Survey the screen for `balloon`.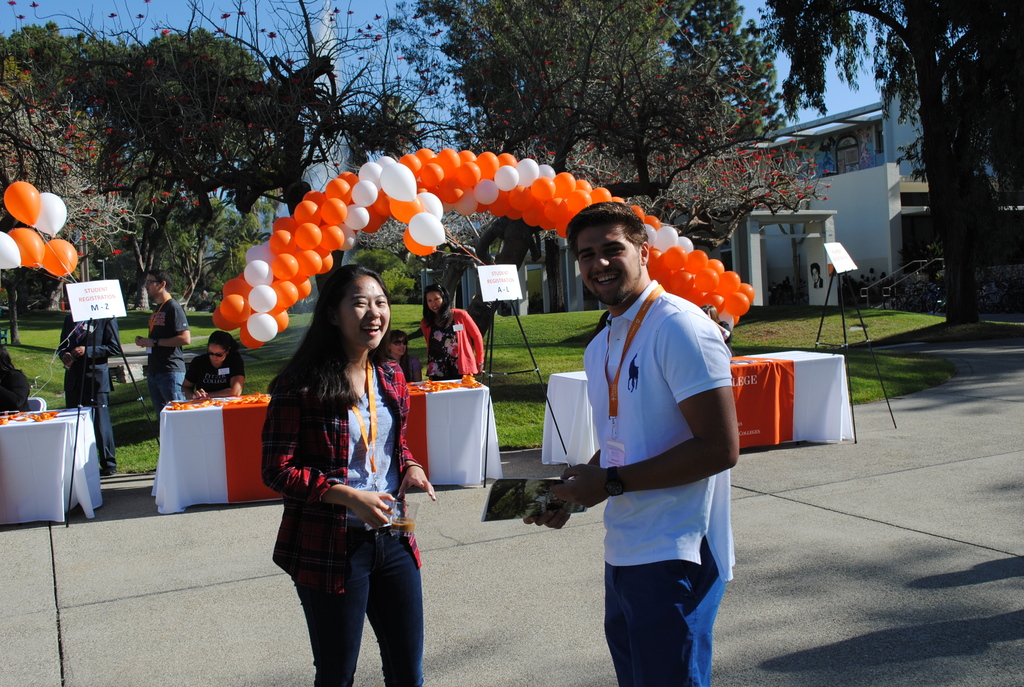
Survey found: x1=0 y1=230 x2=23 y2=268.
